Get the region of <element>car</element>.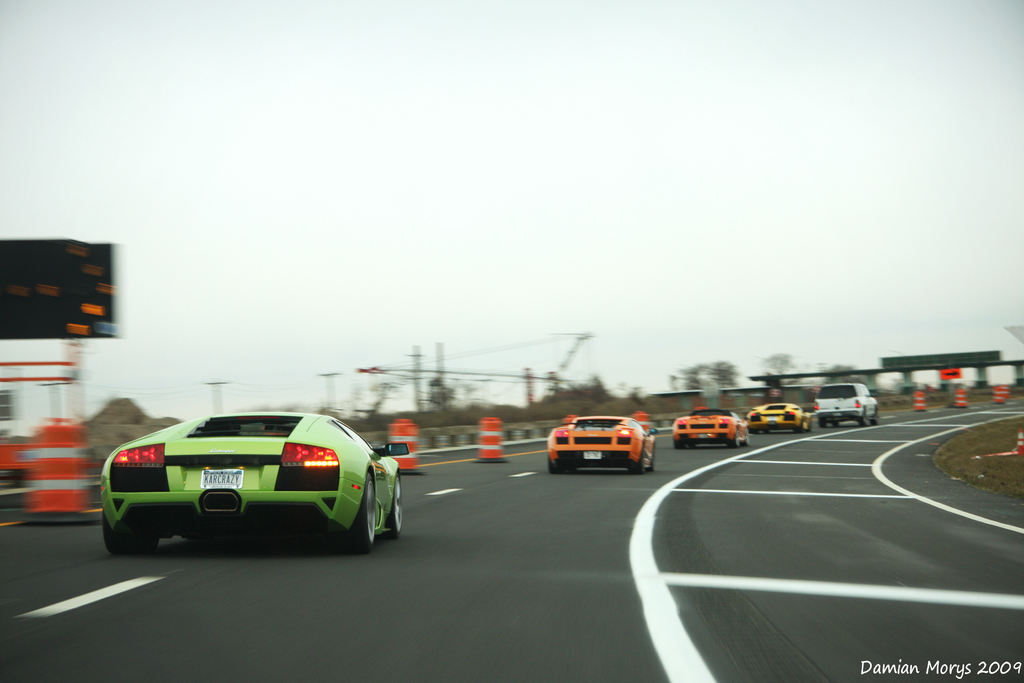
bbox=[102, 403, 392, 558].
